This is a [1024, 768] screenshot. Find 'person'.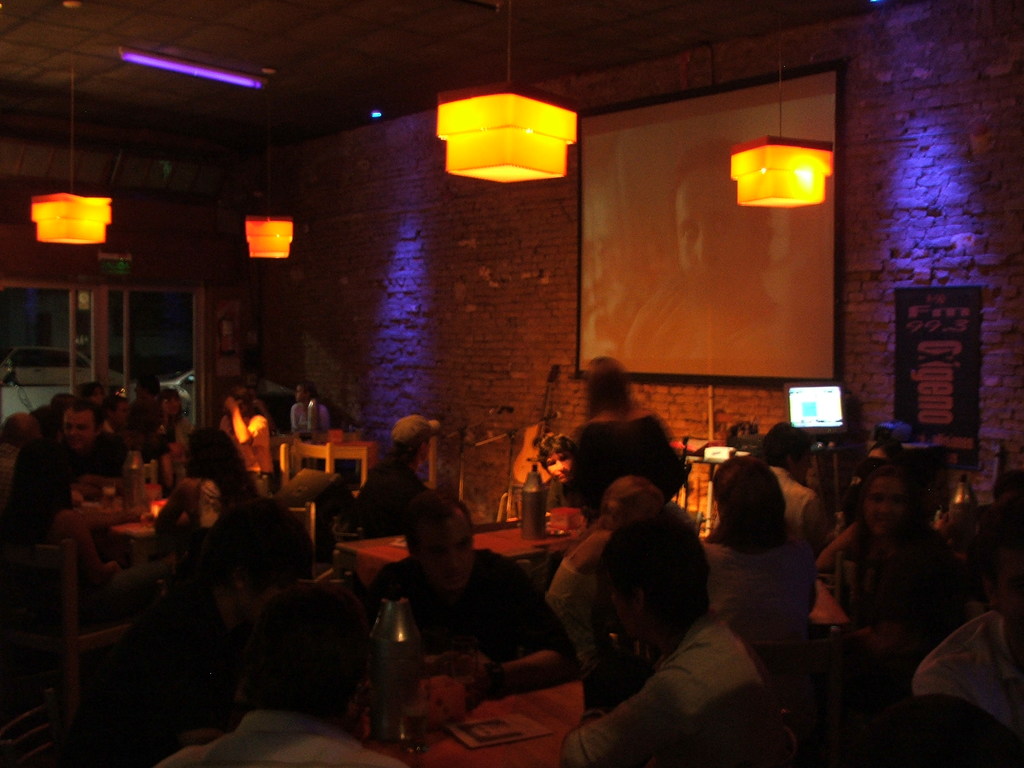
Bounding box: box(0, 441, 161, 627).
